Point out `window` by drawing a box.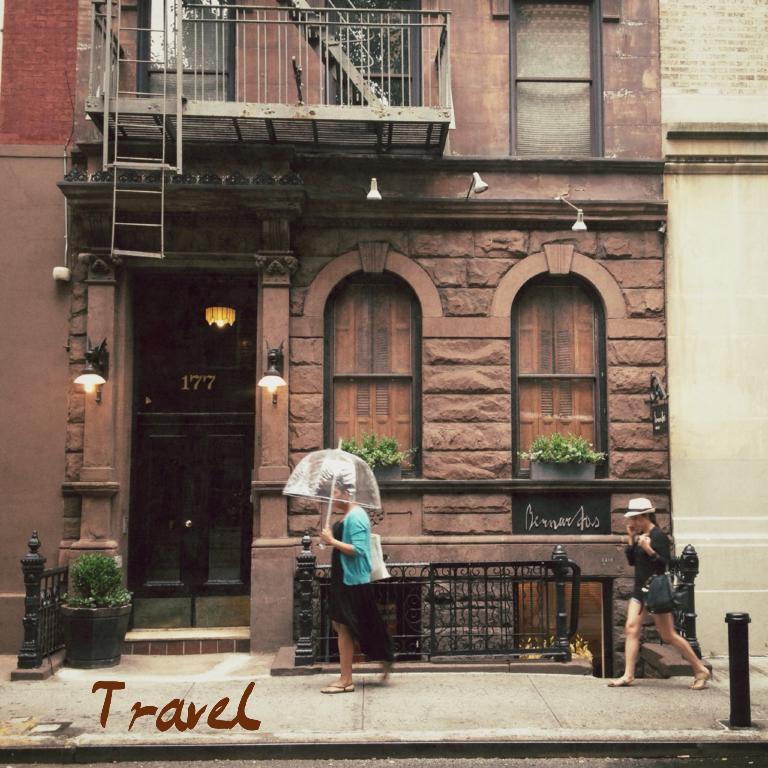
511:0:609:168.
